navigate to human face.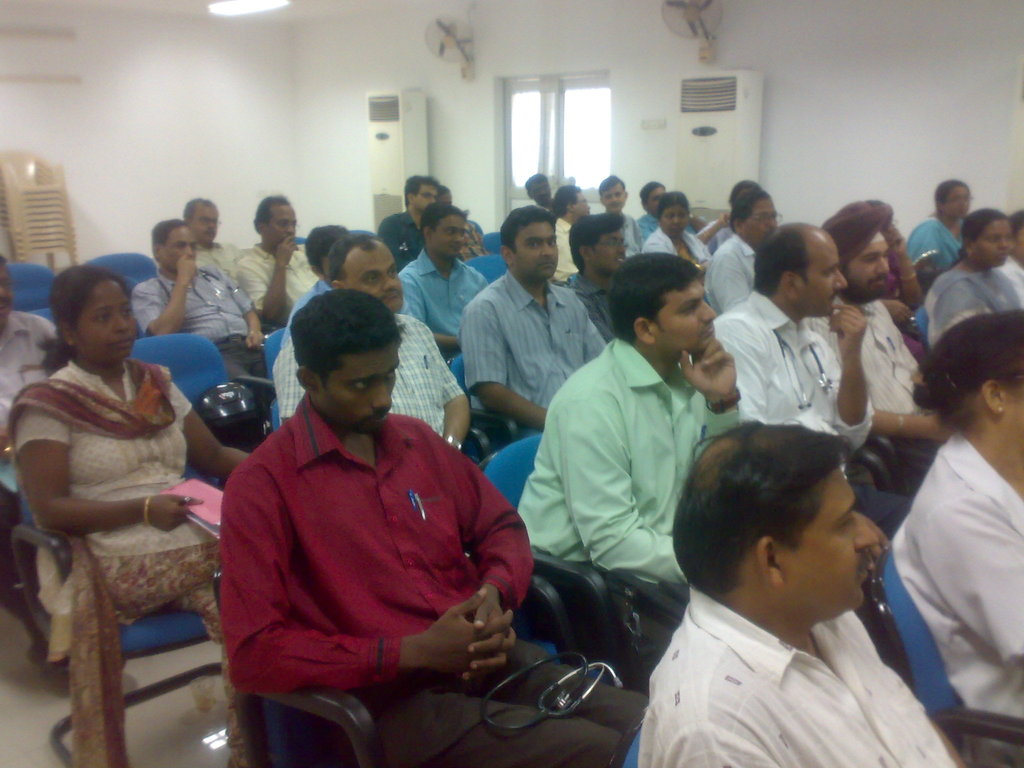
Navigation target: 161 228 195 268.
